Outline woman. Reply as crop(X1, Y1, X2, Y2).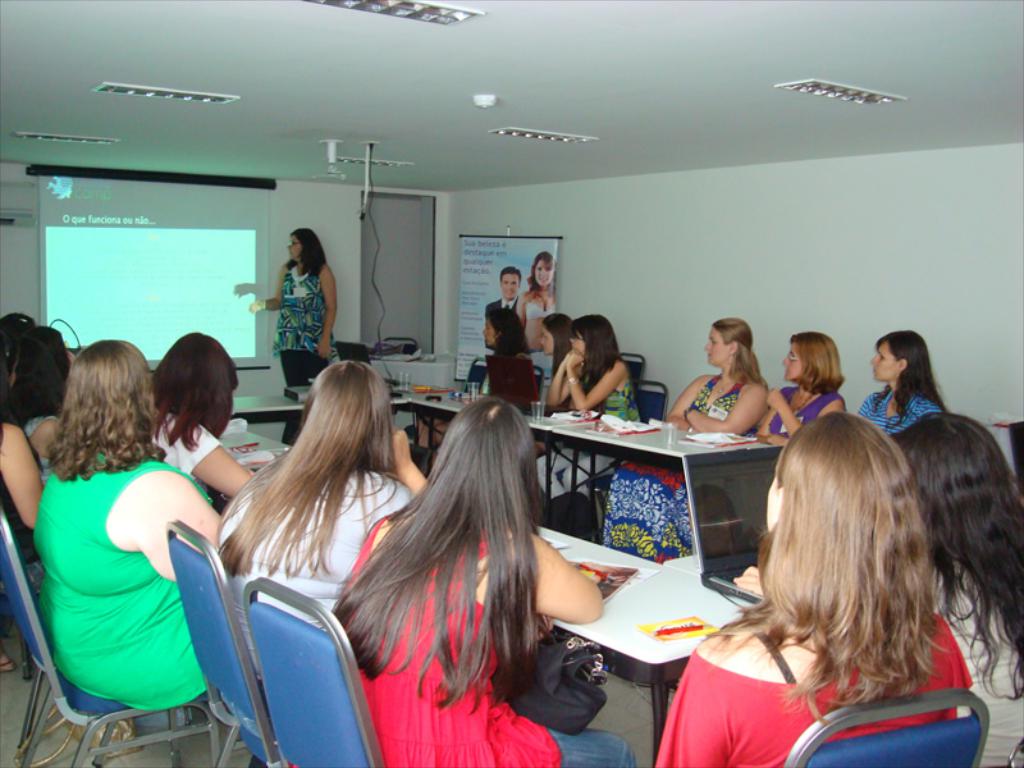
crop(471, 302, 531, 392).
